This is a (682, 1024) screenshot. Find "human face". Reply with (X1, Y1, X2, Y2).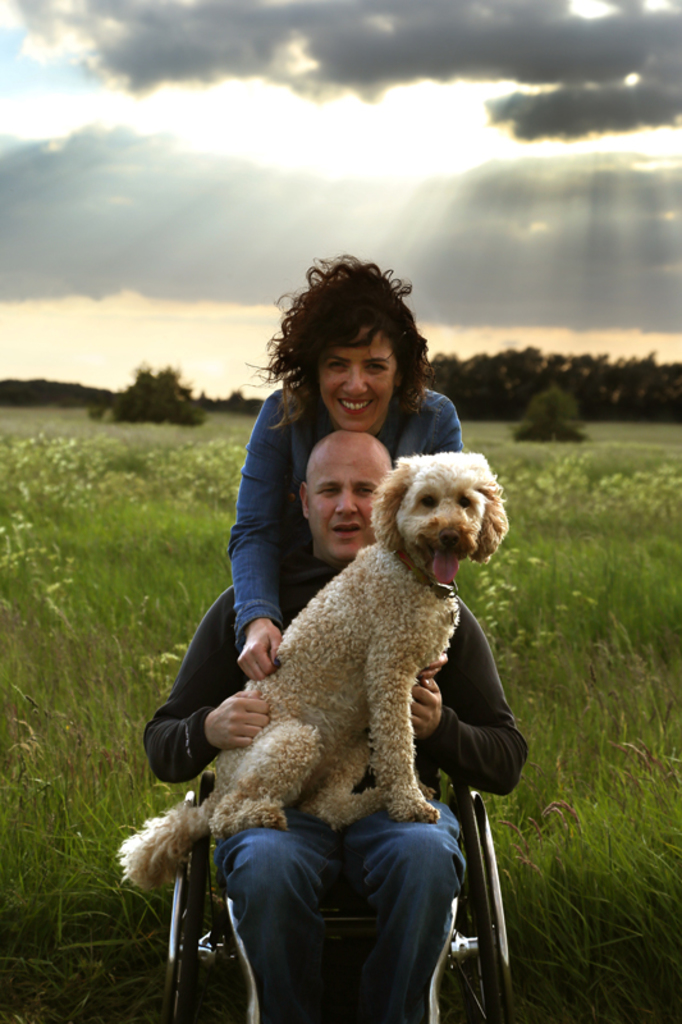
(316, 460, 381, 564).
